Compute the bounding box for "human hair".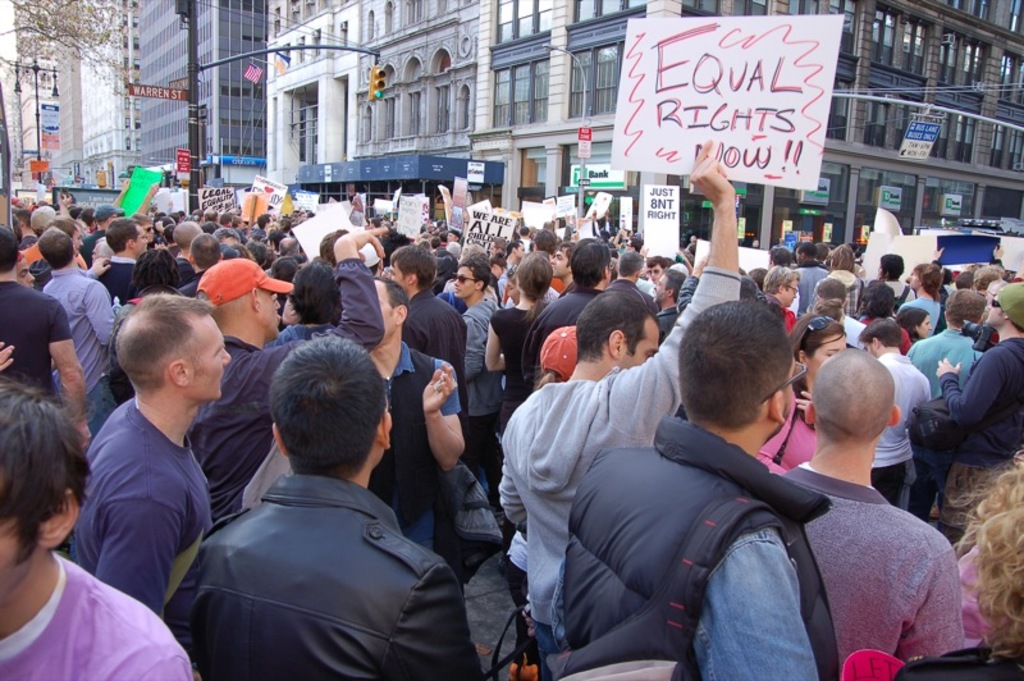
(left=918, top=257, right=951, bottom=289).
